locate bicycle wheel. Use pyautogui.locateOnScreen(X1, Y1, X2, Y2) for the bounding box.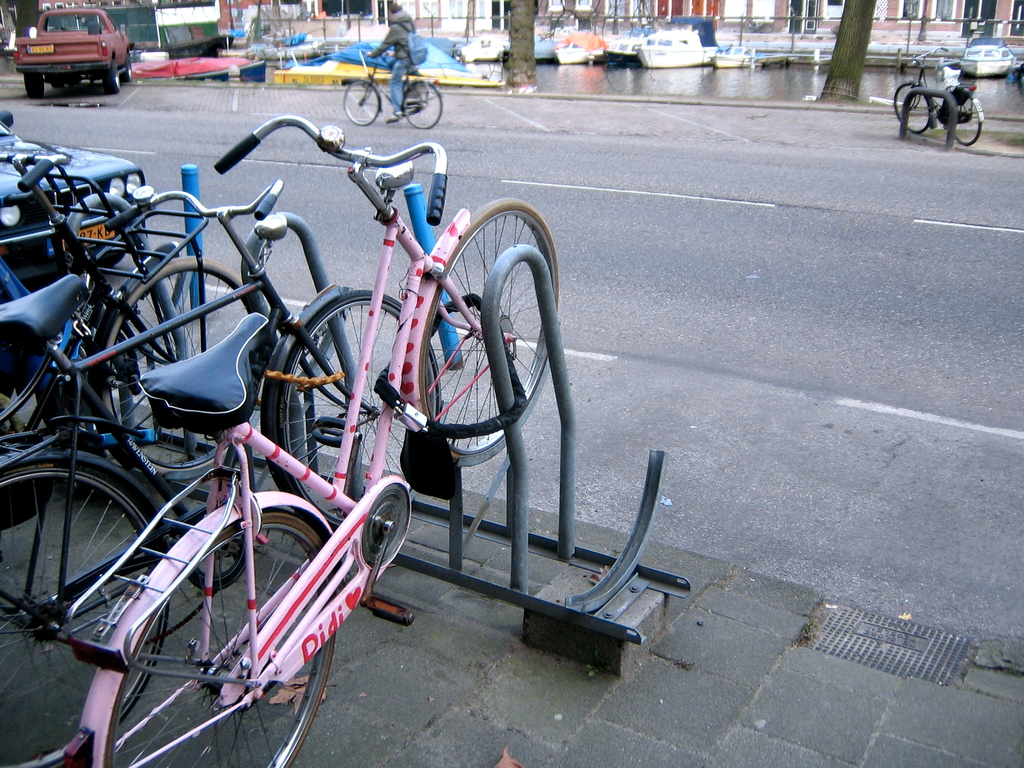
pyautogui.locateOnScreen(418, 198, 564, 476).
